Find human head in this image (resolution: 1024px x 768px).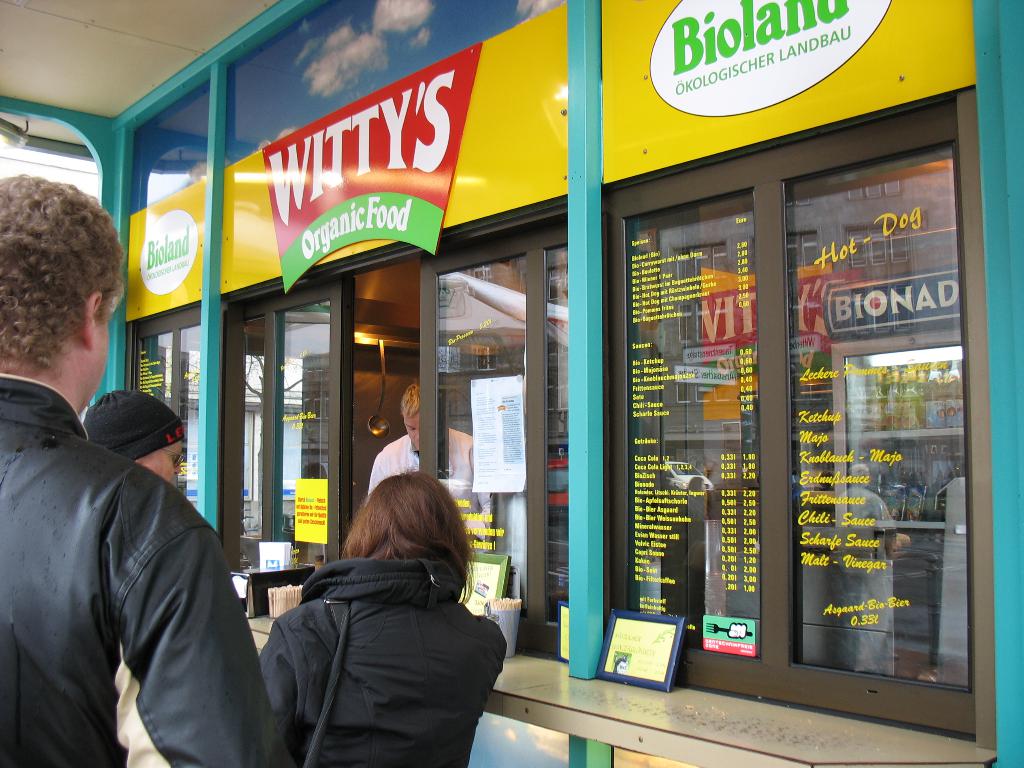
crop(394, 378, 428, 452).
